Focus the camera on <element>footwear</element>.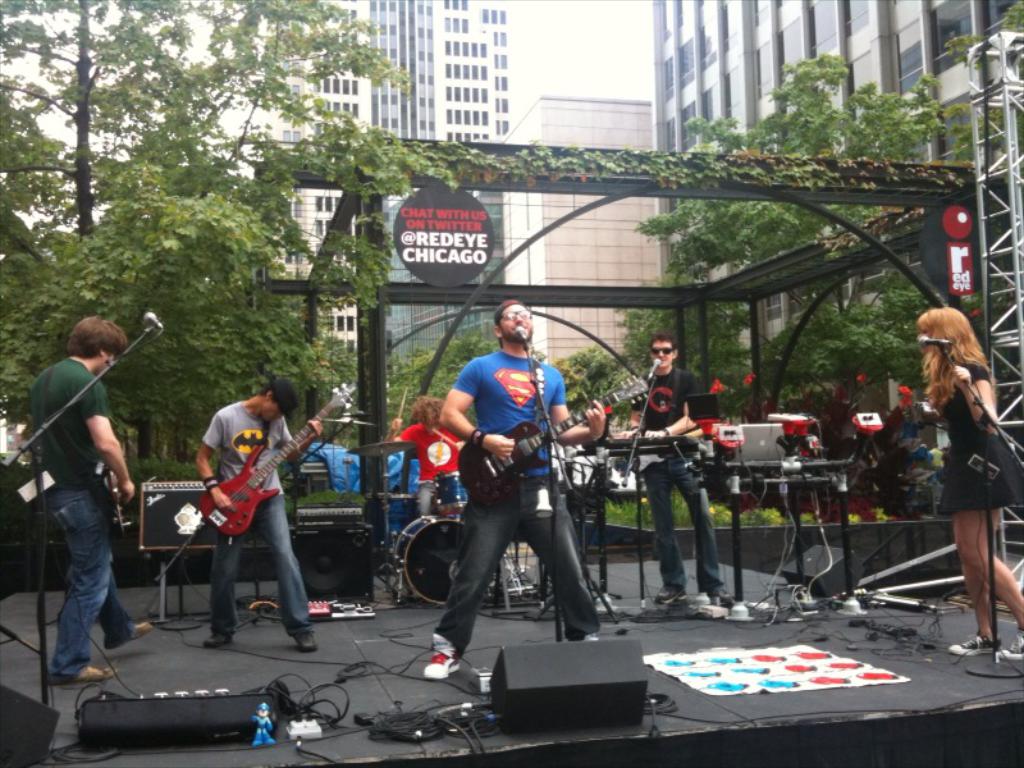
Focus region: (left=657, top=582, right=685, bottom=604).
